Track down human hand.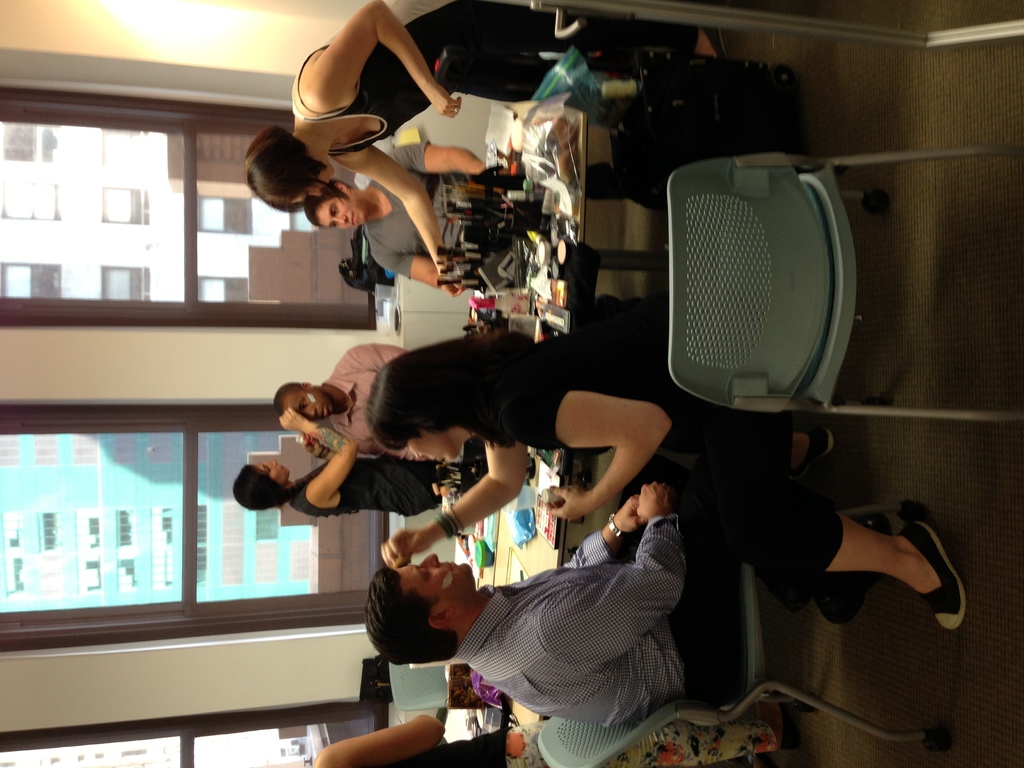
Tracked to region(424, 84, 461, 121).
